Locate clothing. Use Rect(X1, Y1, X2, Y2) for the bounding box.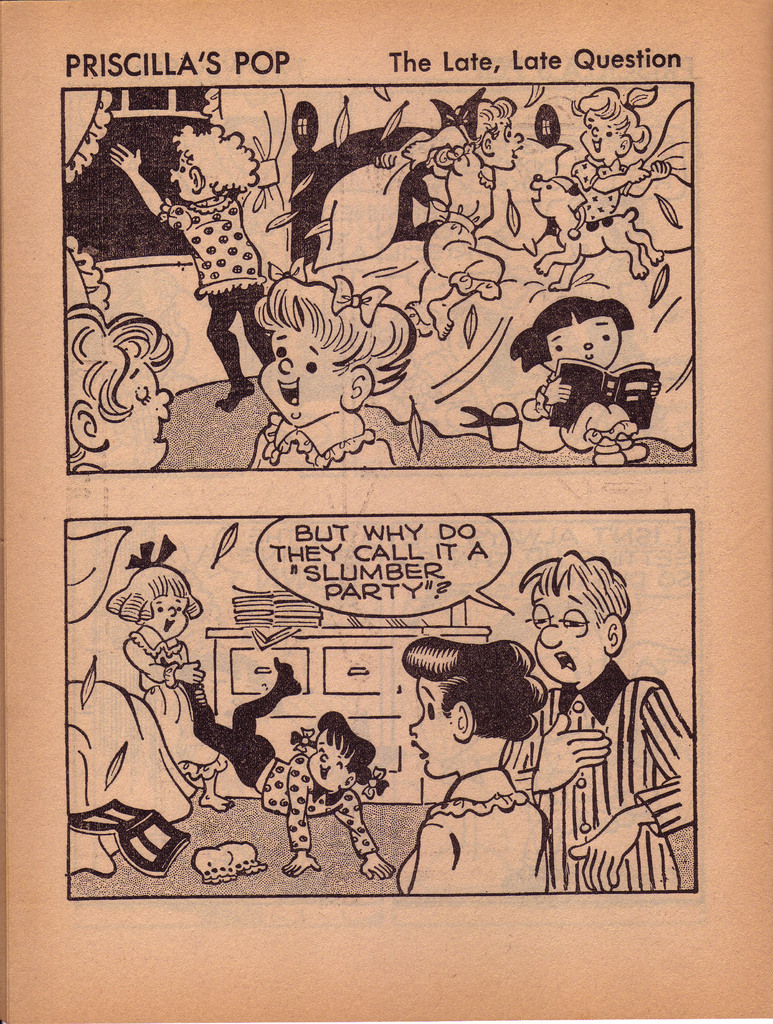
Rect(516, 612, 690, 886).
